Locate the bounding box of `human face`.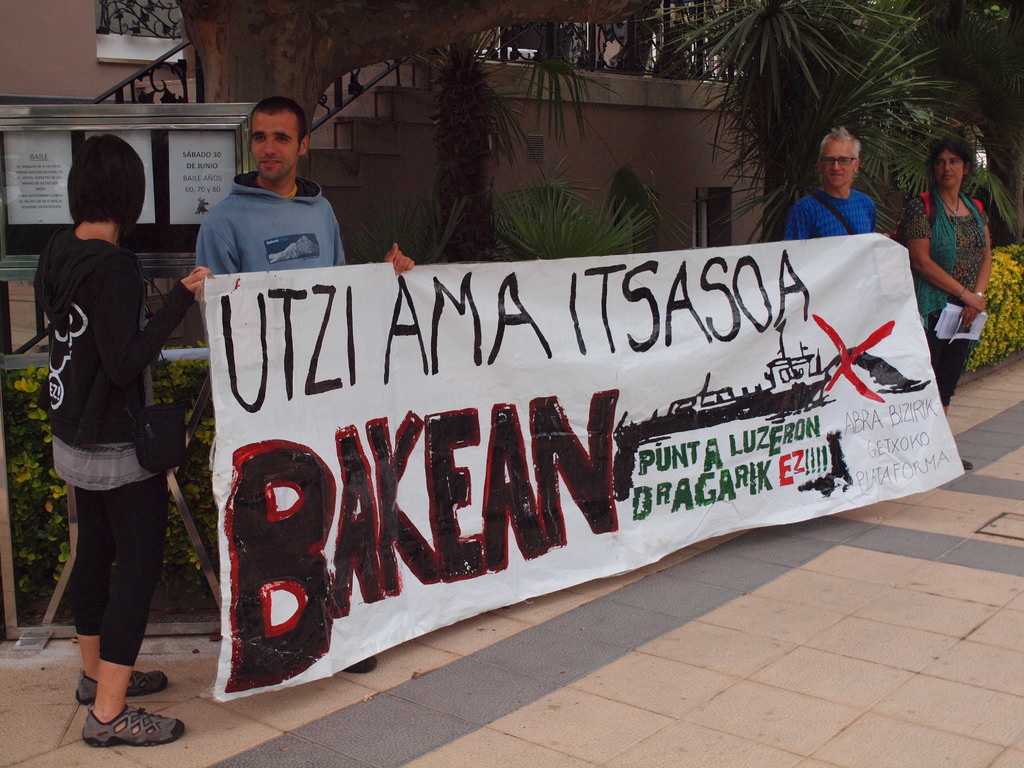
Bounding box: crop(252, 109, 299, 179).
